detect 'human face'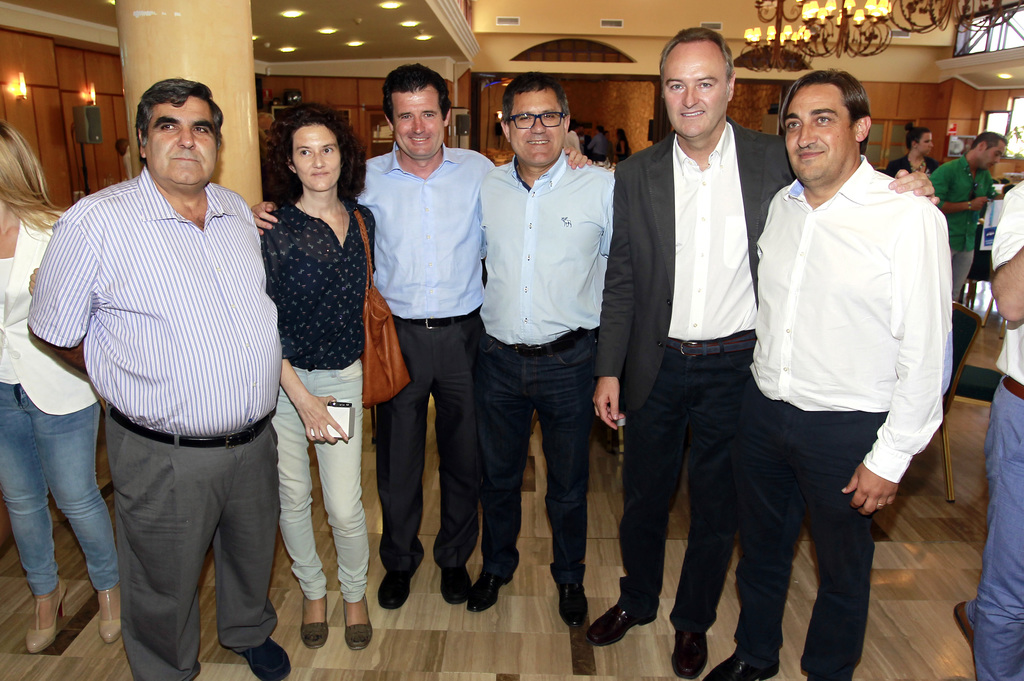
[141,93,220,186]
